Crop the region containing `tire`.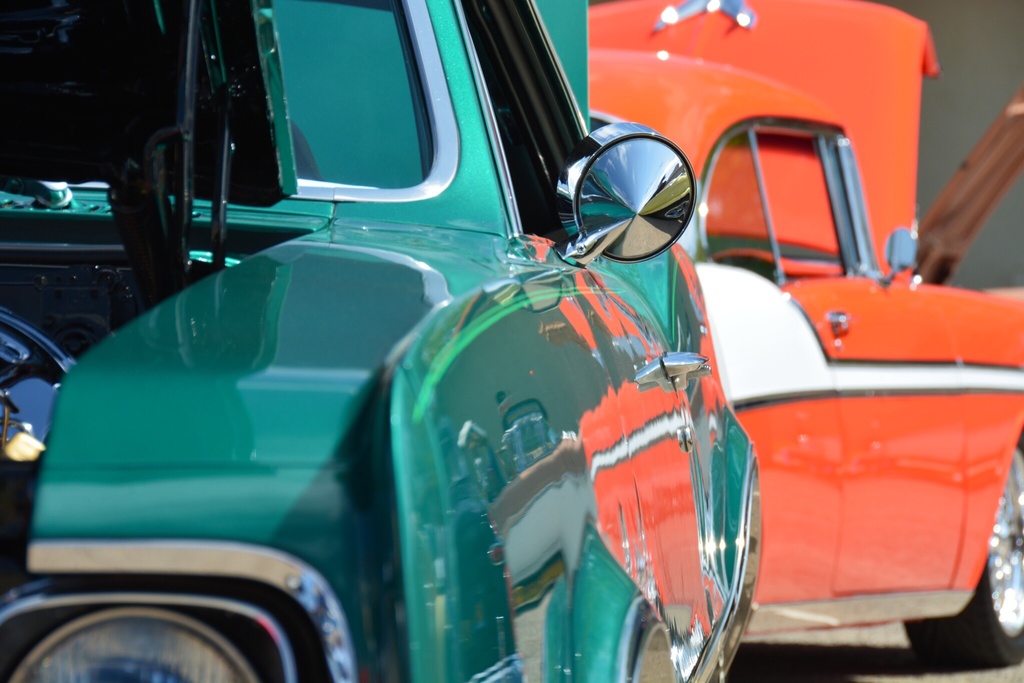
Crop region: <region>915, 443, 1023, 682</region>.
